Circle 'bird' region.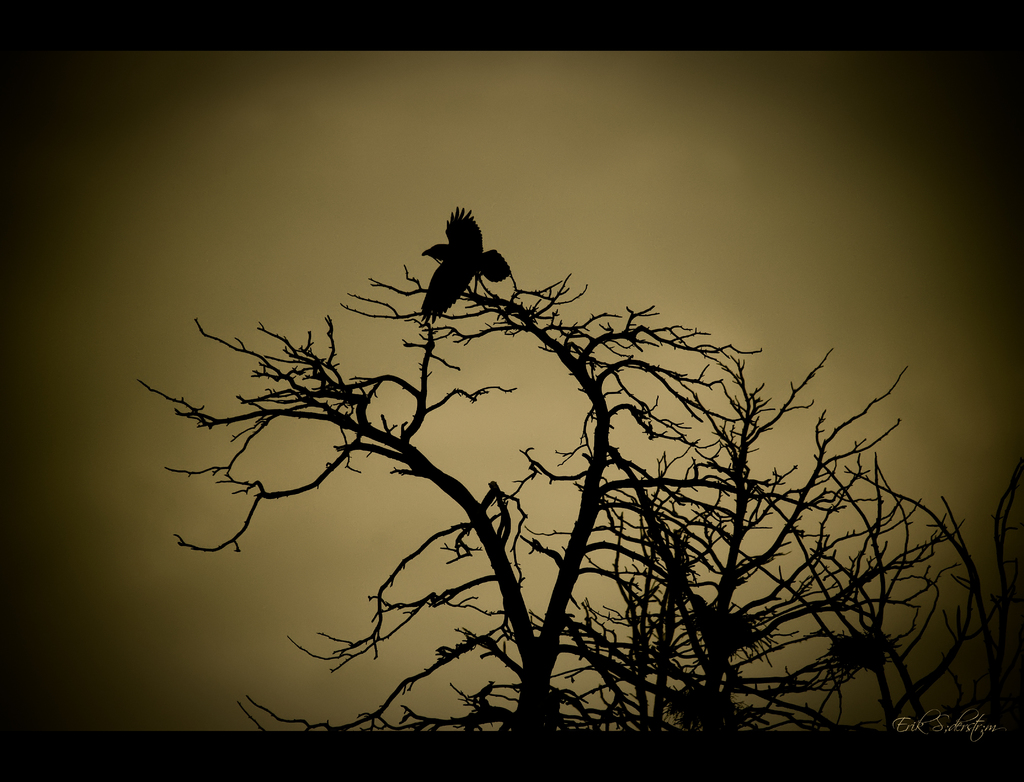
Region: select_region(403, 204, 515, 315).
